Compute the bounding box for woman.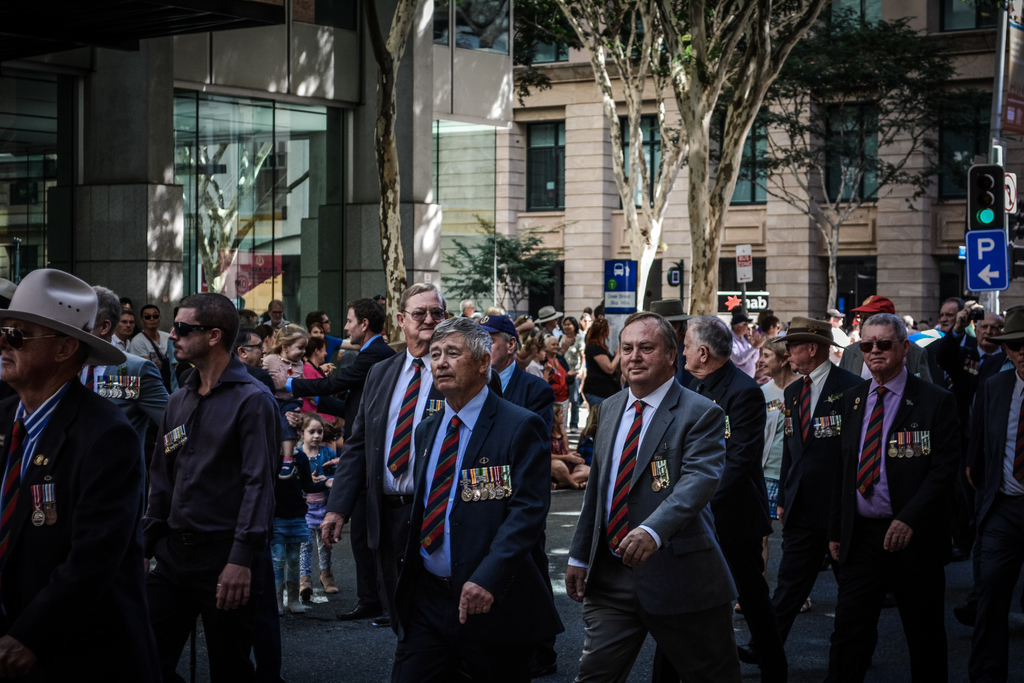
box(580, 313, 593, 334).
